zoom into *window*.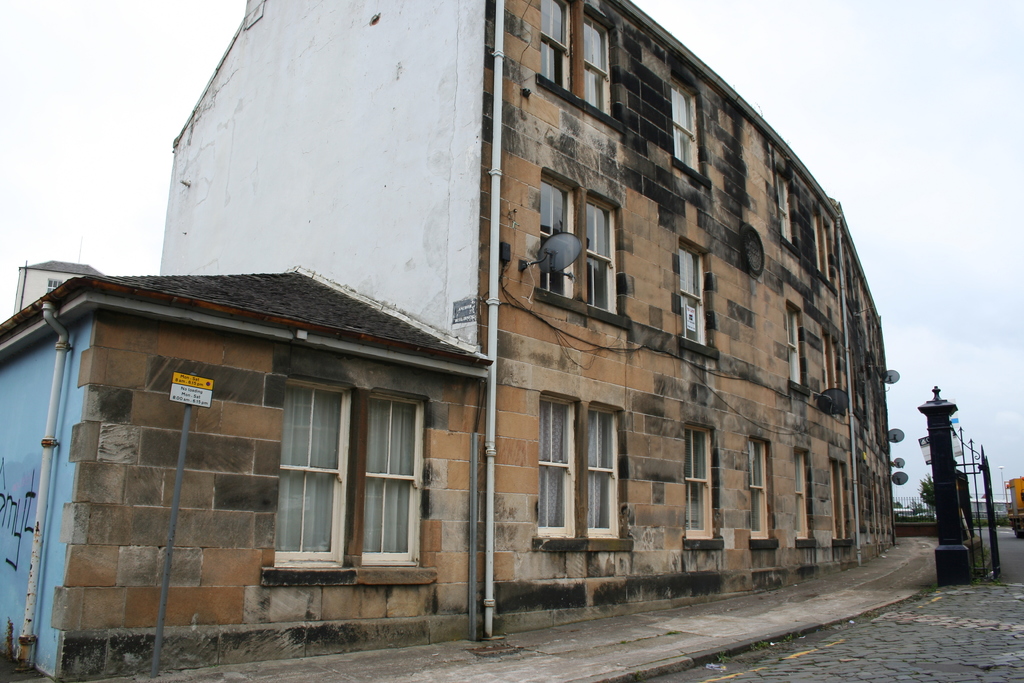
Zoom target: pyautogui.locateOnScreen(588, 189, 632, 329).
